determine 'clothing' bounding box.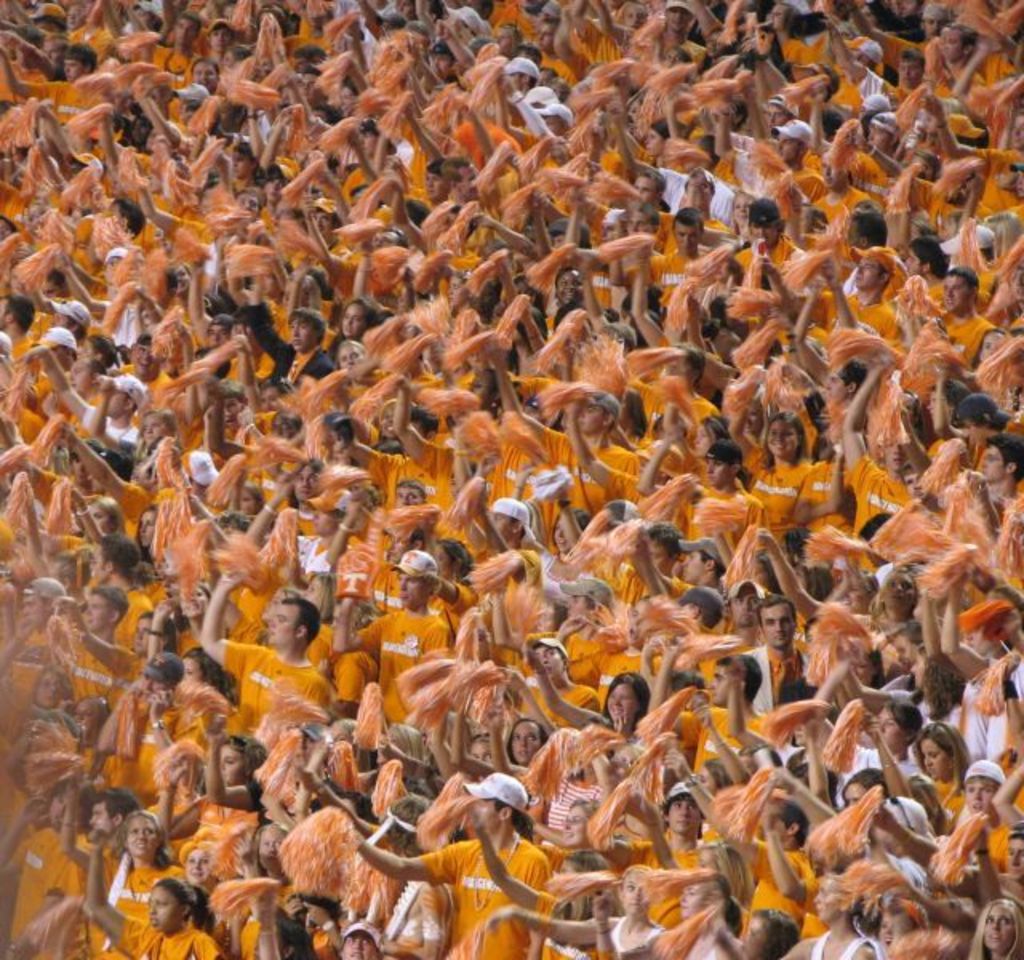
Determined: bbox=(482, 0, 533, 46).
